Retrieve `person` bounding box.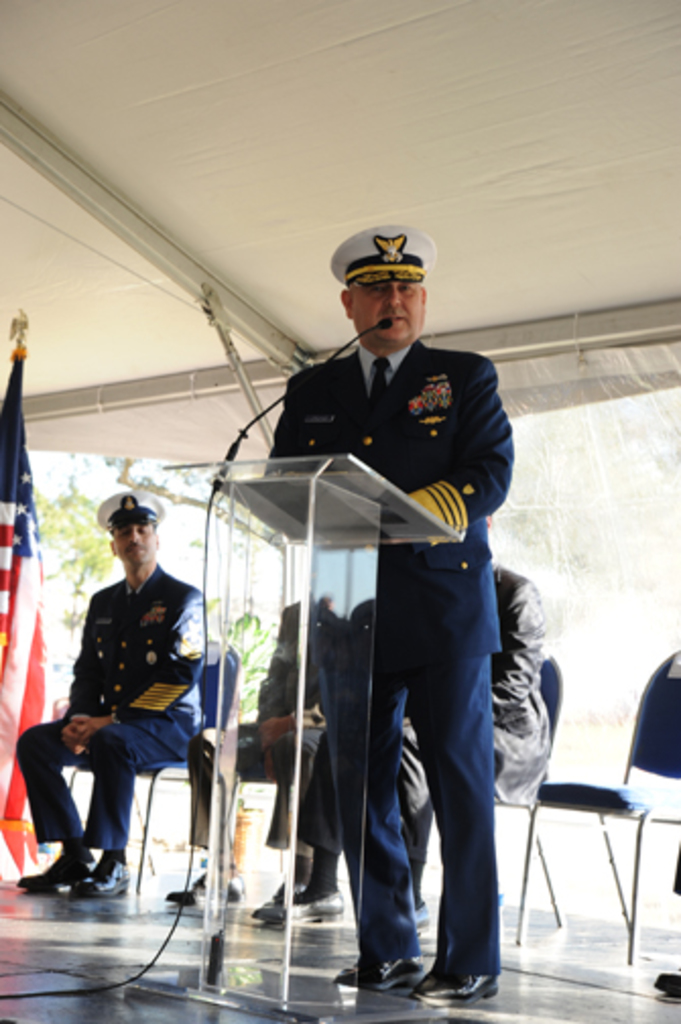
Bounding box: 165, 597, 327, 922.
